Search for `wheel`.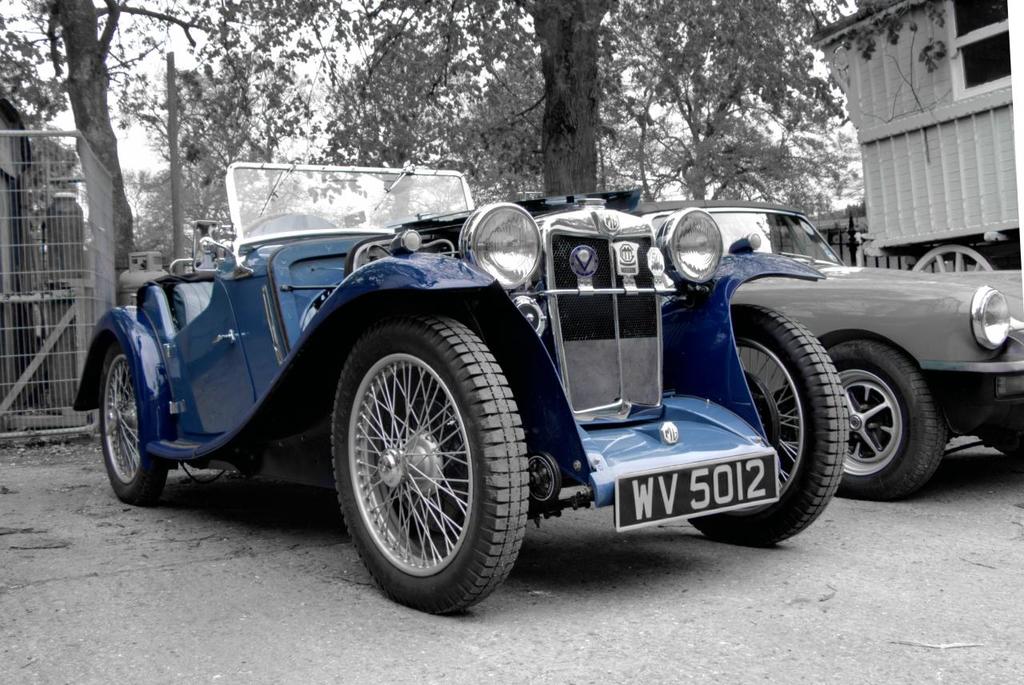
Found at pyautogui.locateOnScreen(822, 339, 943, 500).
